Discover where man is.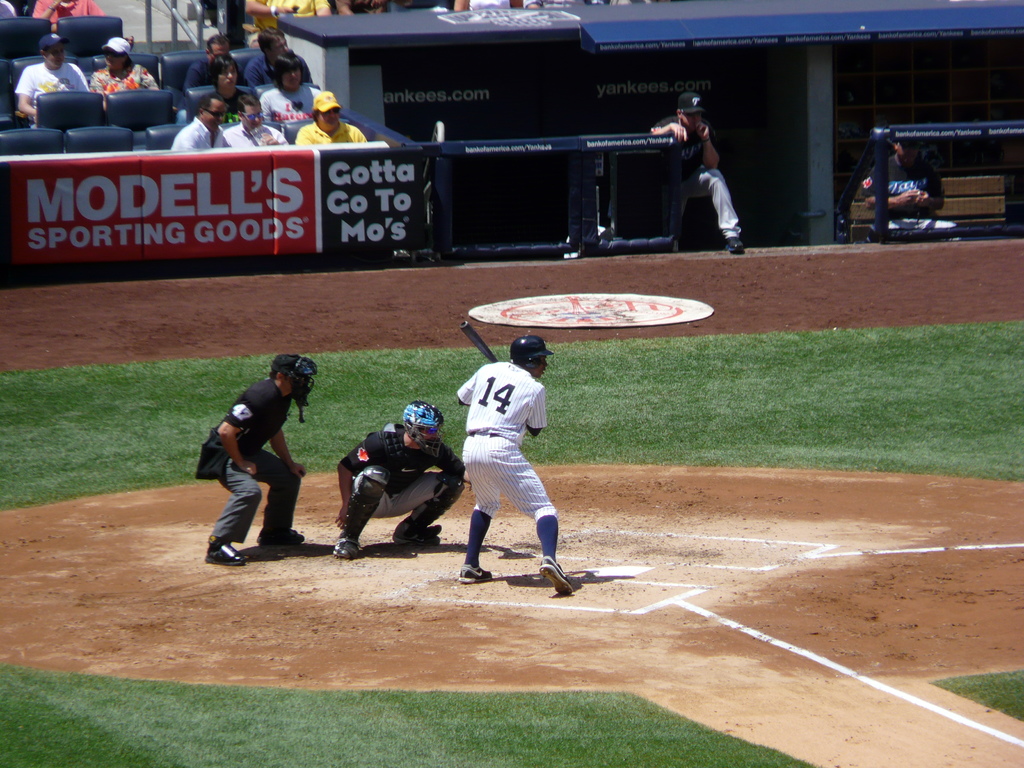
Discovered at bbox=(326, 399, 468, 580).
